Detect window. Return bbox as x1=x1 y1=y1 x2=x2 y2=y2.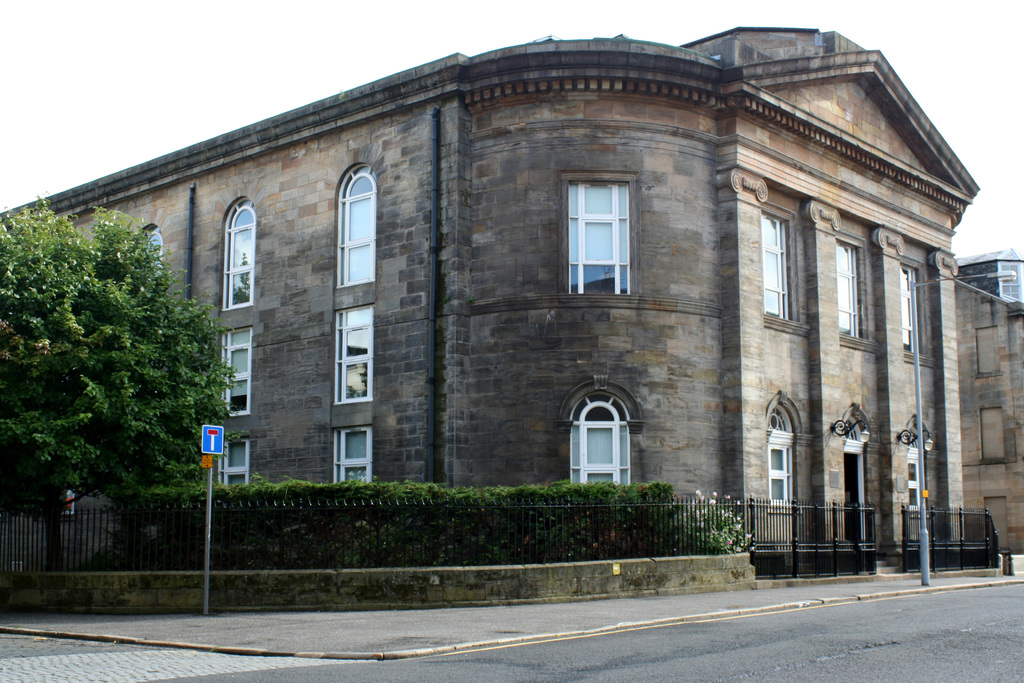
x1=225 y1=441 x2=256 y2=488.
